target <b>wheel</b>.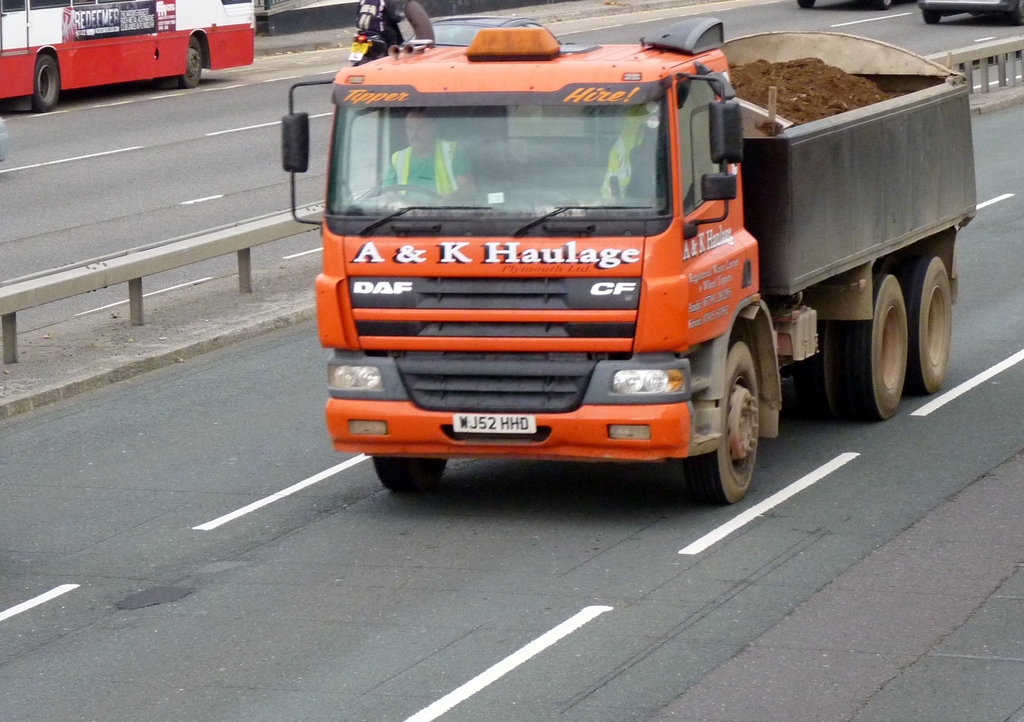
Target region: (793,316,832,424).
